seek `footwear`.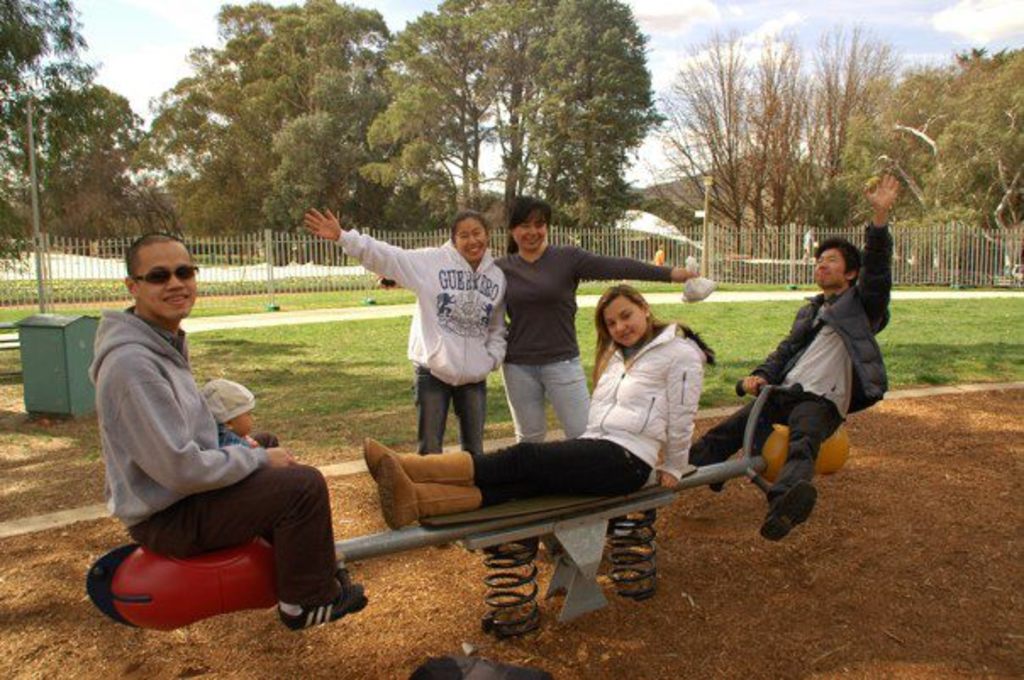
337,563,373,609.
